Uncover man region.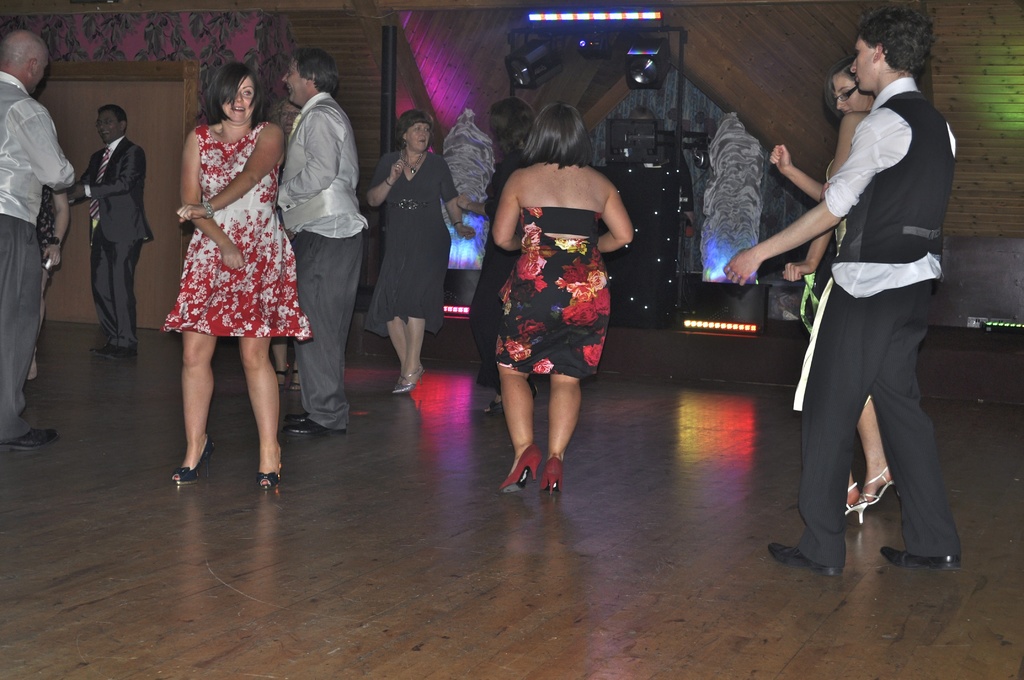
Uncovered: 63/103/156/359.
